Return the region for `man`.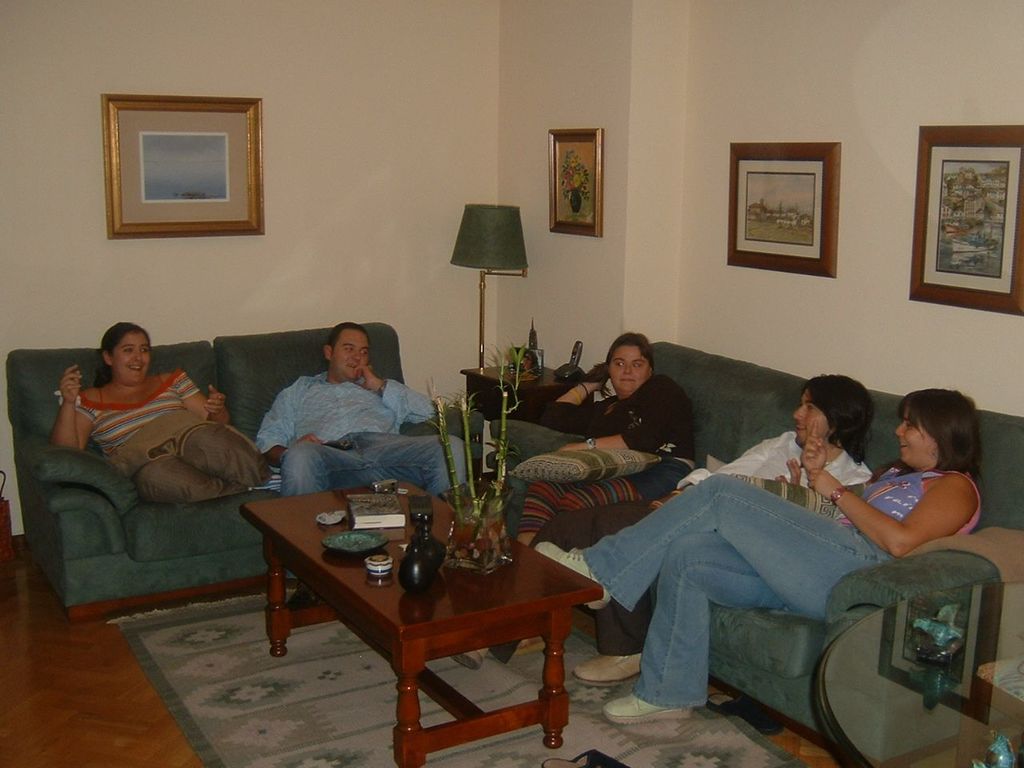
(left=244, top=320, right=450, bottom=611).
